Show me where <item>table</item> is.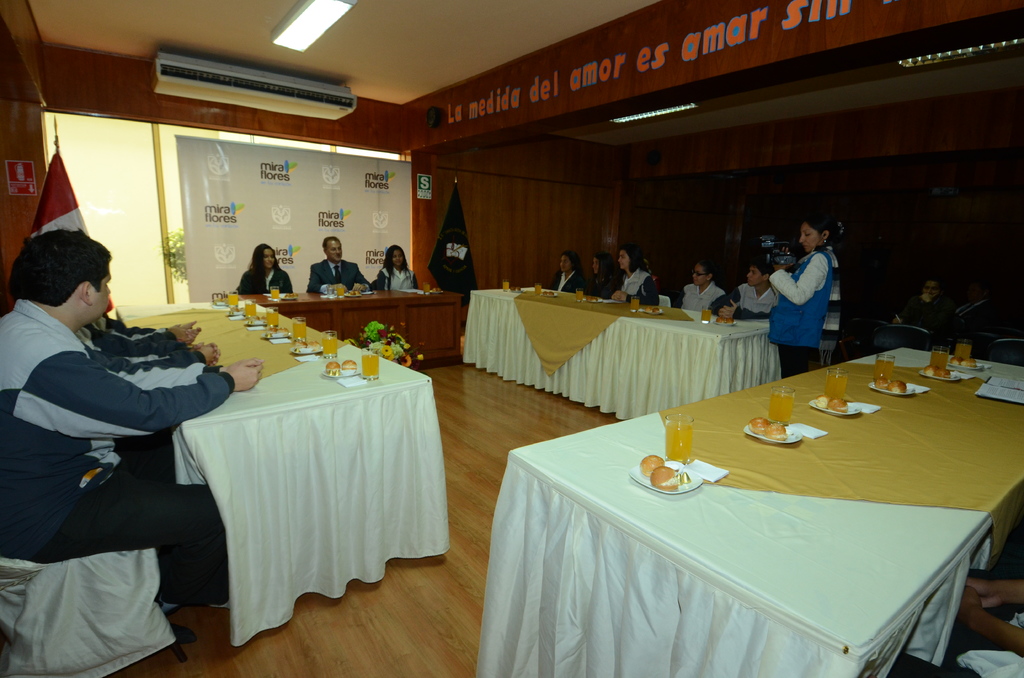
<item>table</item> is at select_region(504, 341, 1023, 677).
